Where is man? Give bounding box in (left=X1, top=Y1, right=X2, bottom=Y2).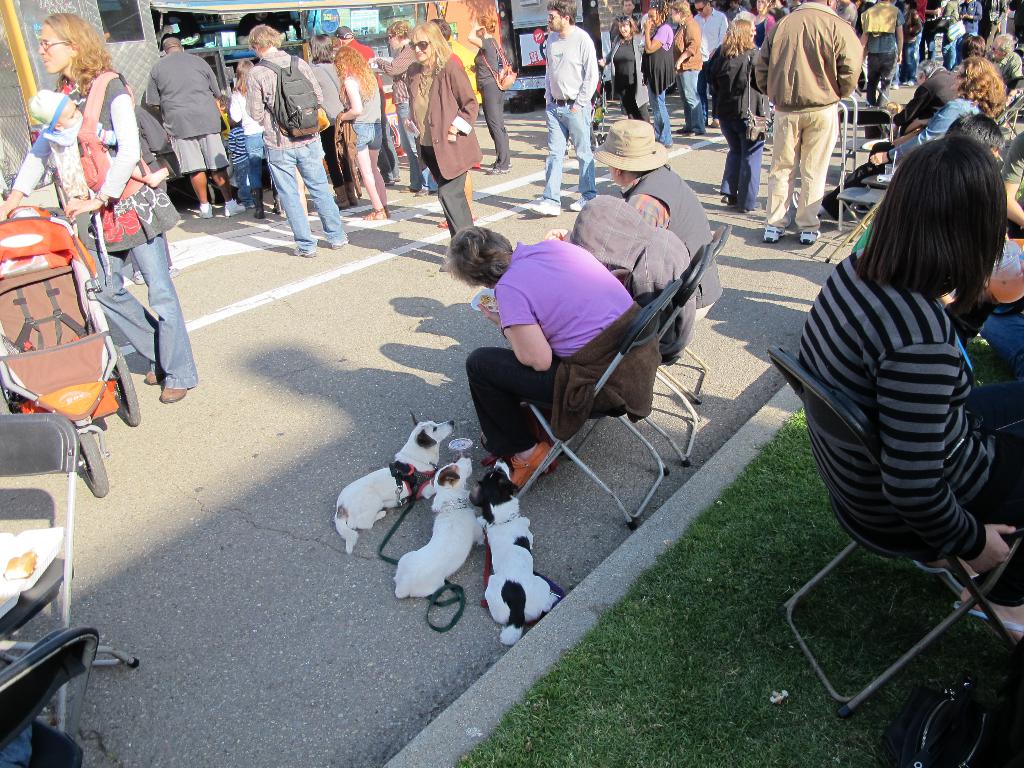
(left=955, top=0, right=986, bottom=37).
